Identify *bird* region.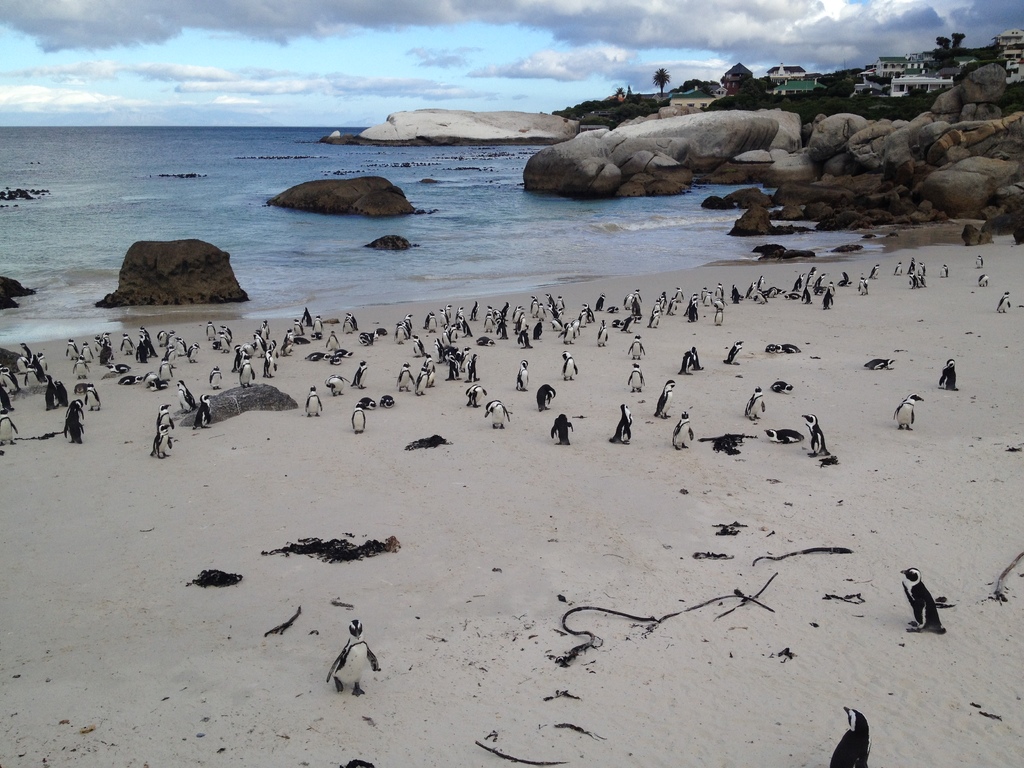
Region: (left=770, top=381, right=794, bottom=395).
